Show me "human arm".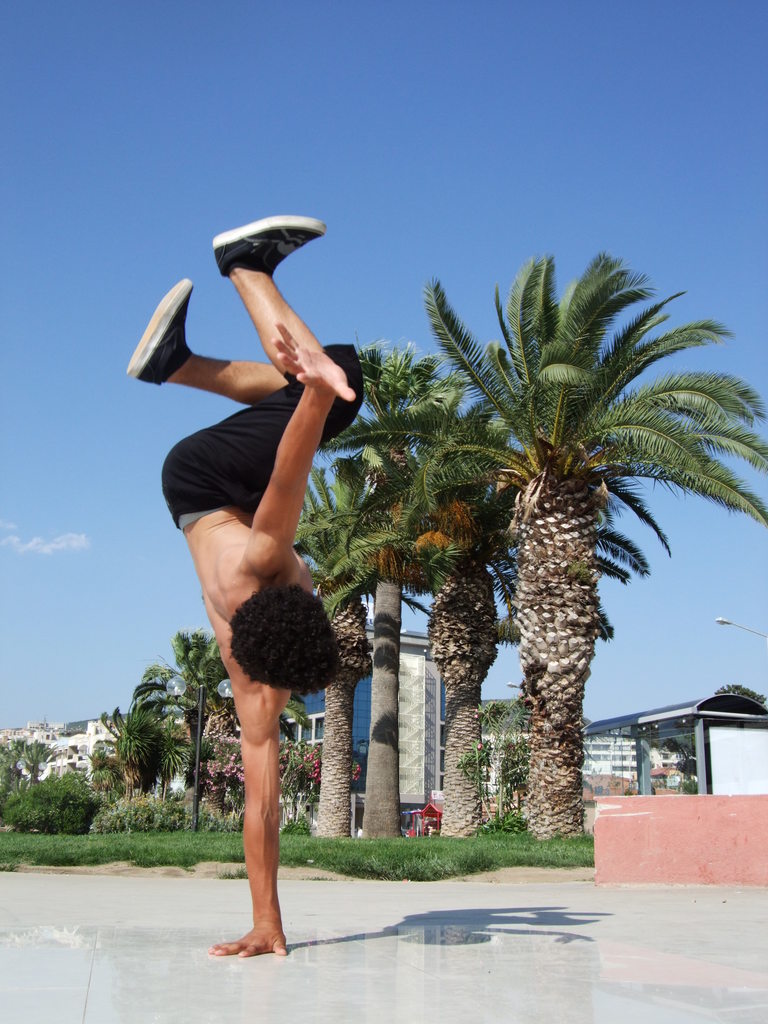
"human arm" is here: [200, 685, 281, 963].
